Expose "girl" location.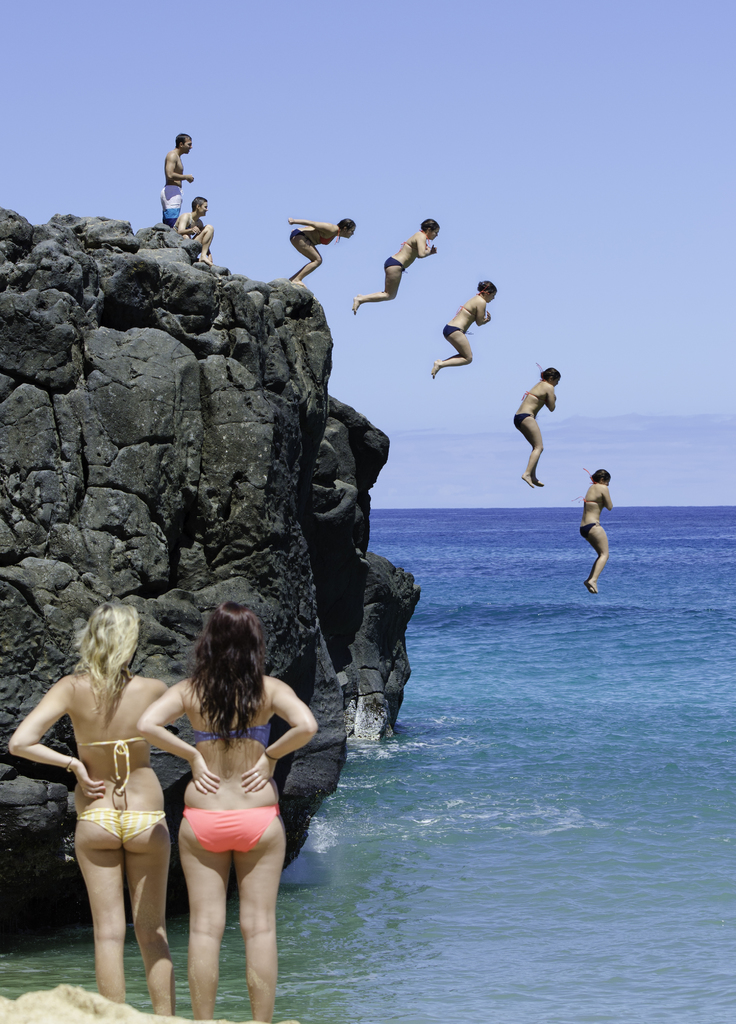
Exposed at <region>143, 600, 318, 1023</region>.
